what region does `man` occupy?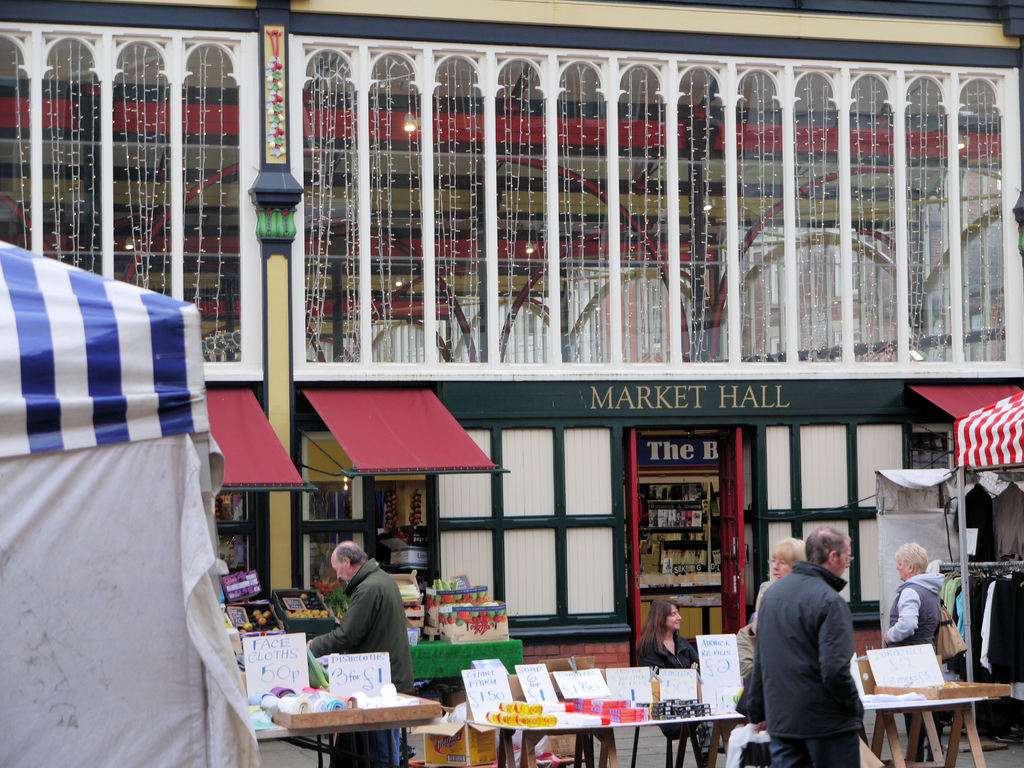
bbox=(743, 527, 879, 767).
